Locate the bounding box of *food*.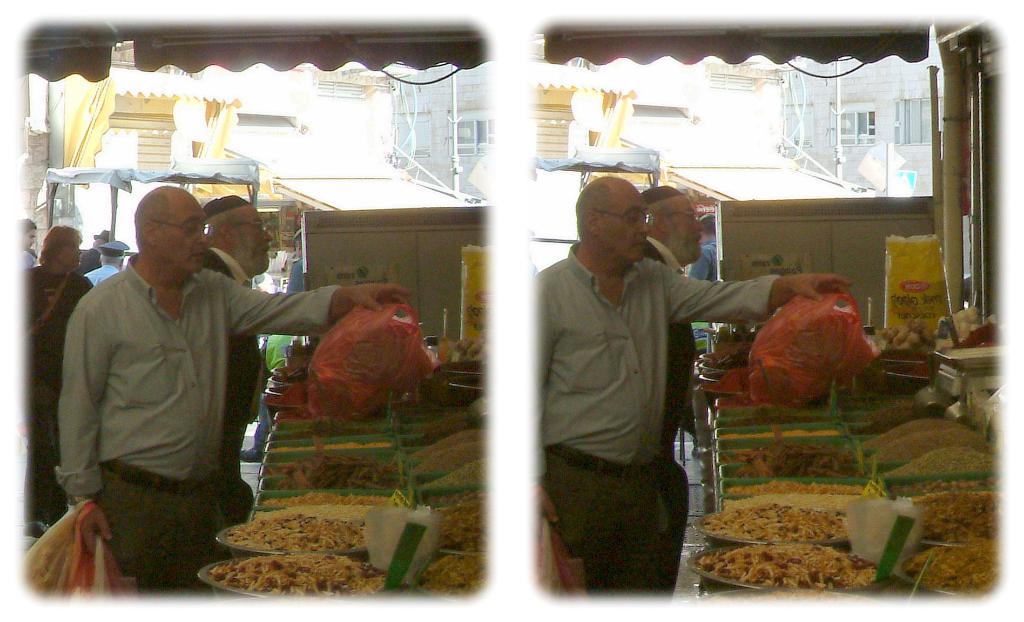
Bounding box: 705:369:749:394.
